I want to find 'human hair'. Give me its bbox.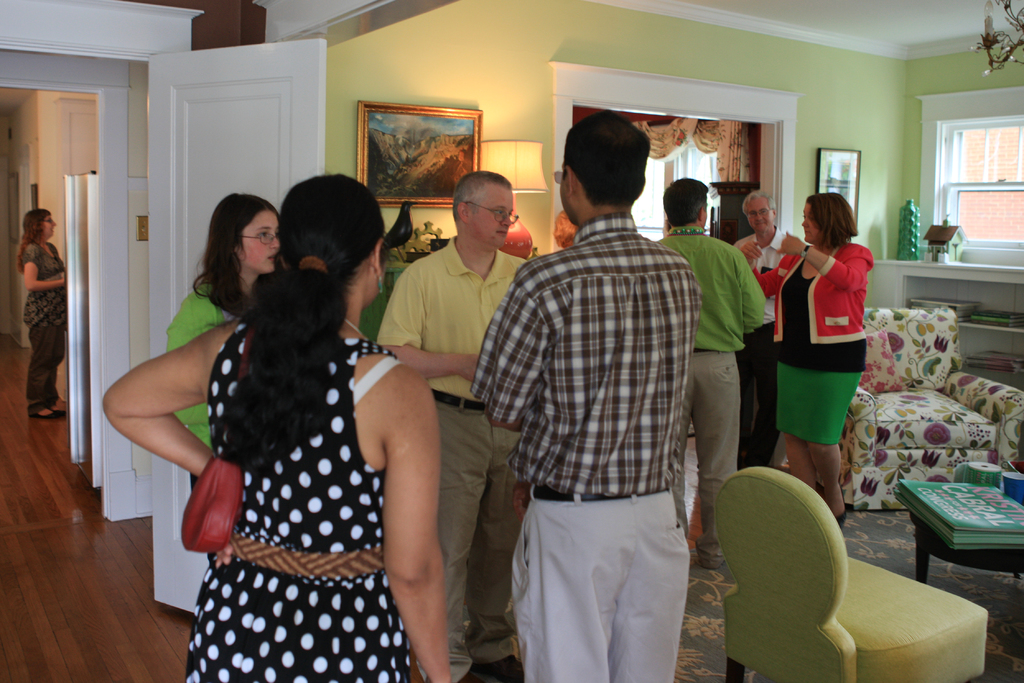
left=452, top=169, right=517, bottom=227.
